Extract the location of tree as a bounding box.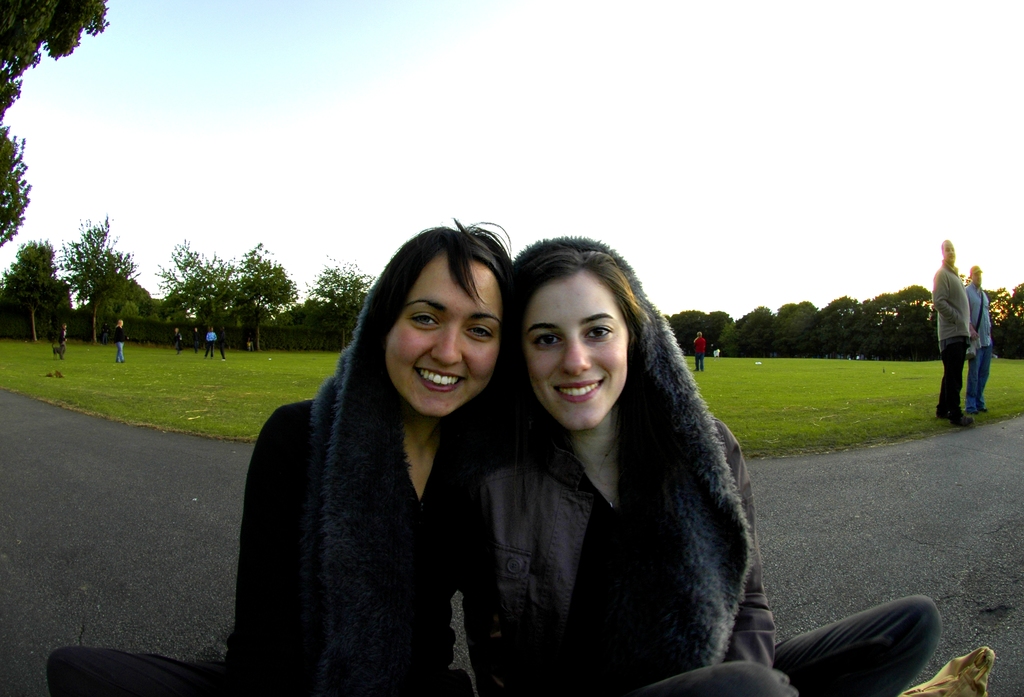
x1=865, y1=290, x2=897, y2=348.
